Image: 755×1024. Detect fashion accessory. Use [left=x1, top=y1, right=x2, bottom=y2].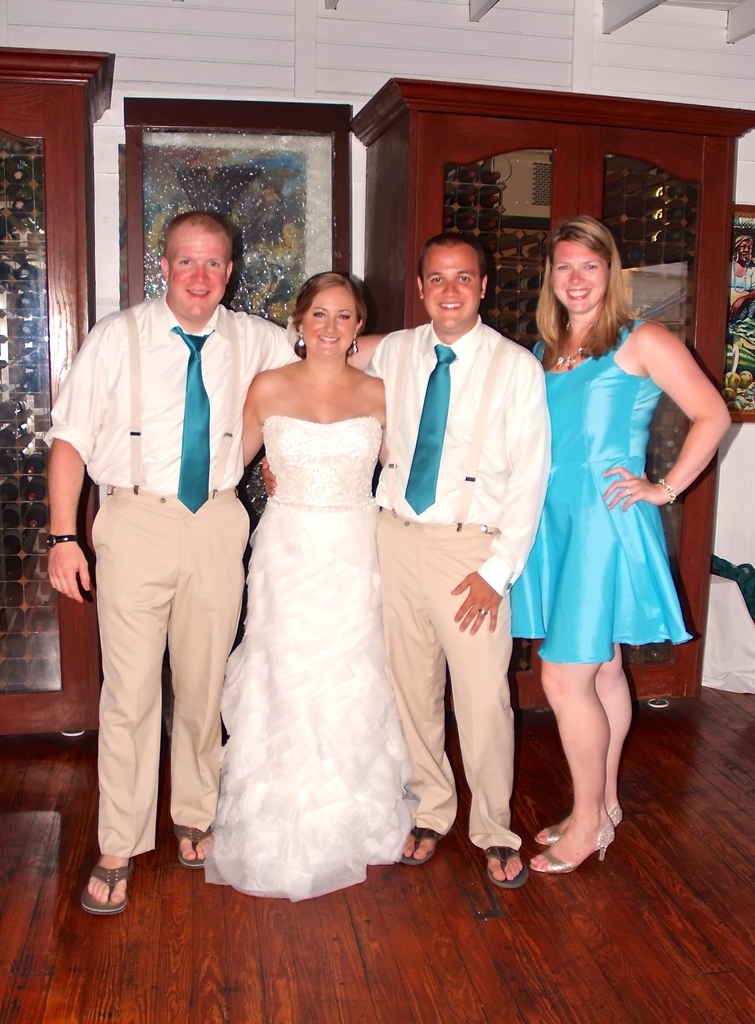
[left=400, top=822, right=446, bottom=870].
